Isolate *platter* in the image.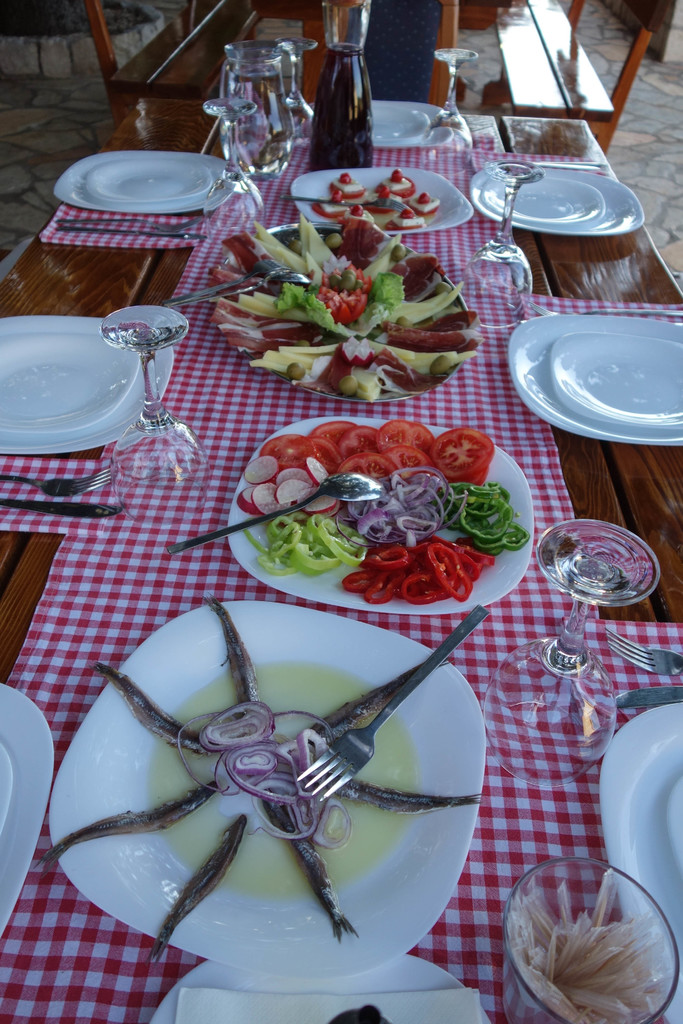
Isolated region: detection(465, 159, 645, 237).
